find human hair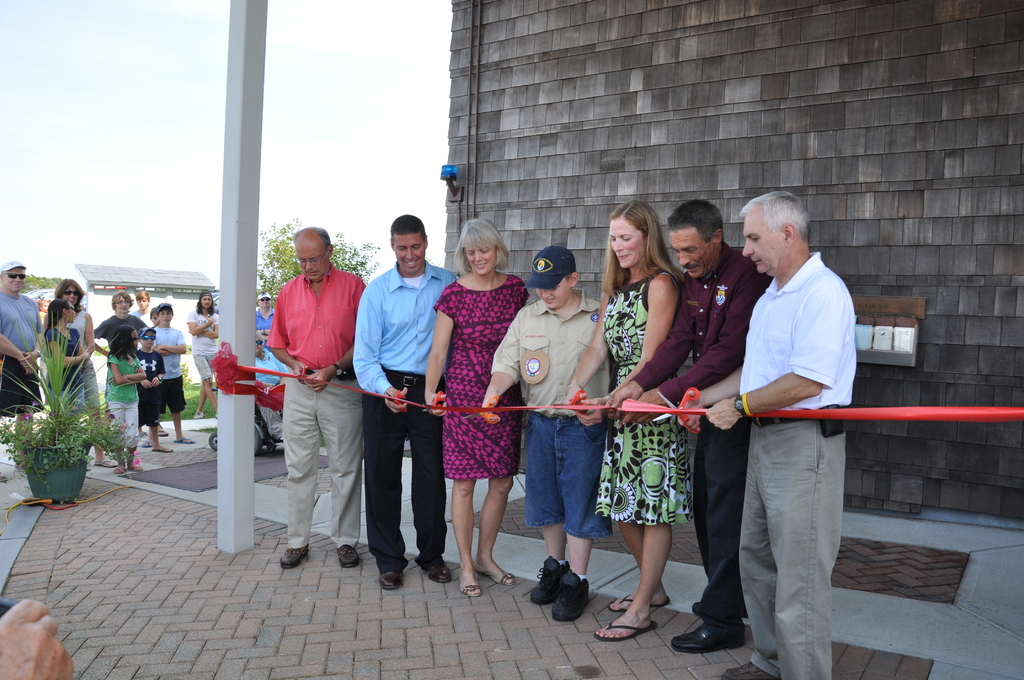
738, 190, 814, 248
